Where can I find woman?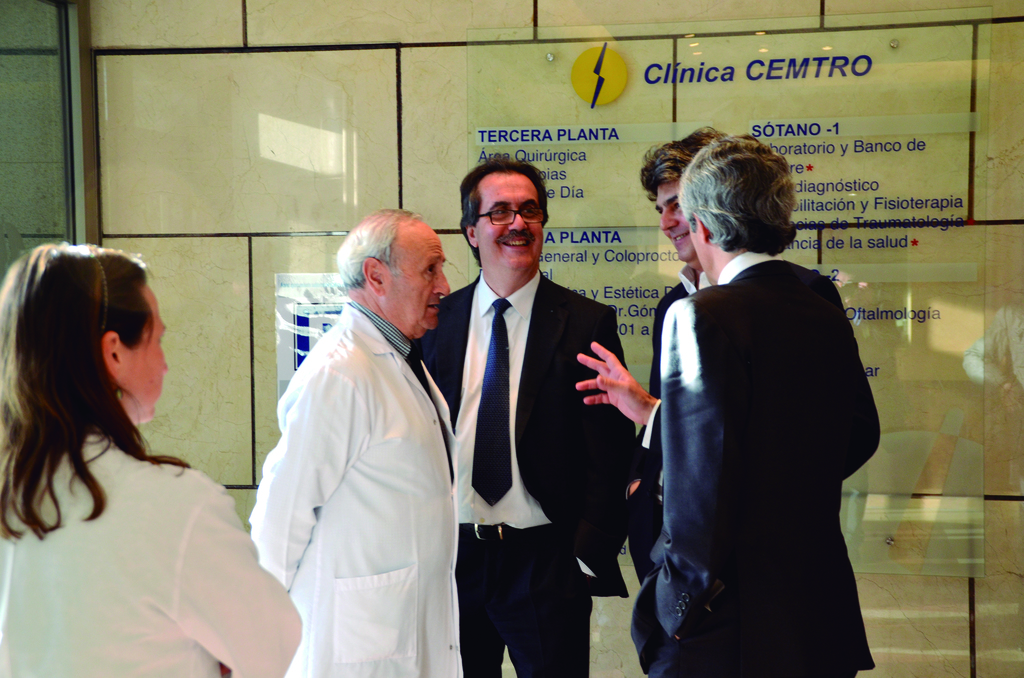
You can find it at [x1=0, y1=233, x2=257, y2=661].
